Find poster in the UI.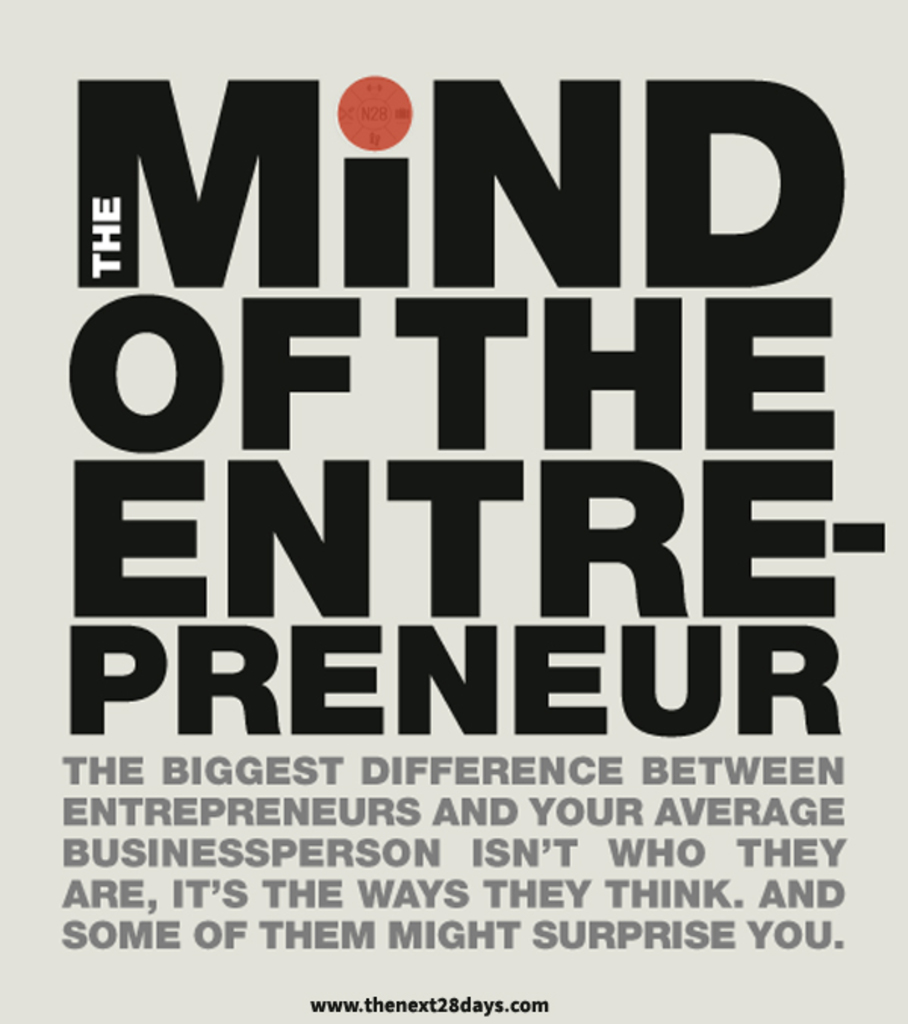
UI element at 0/0/906/1022.
